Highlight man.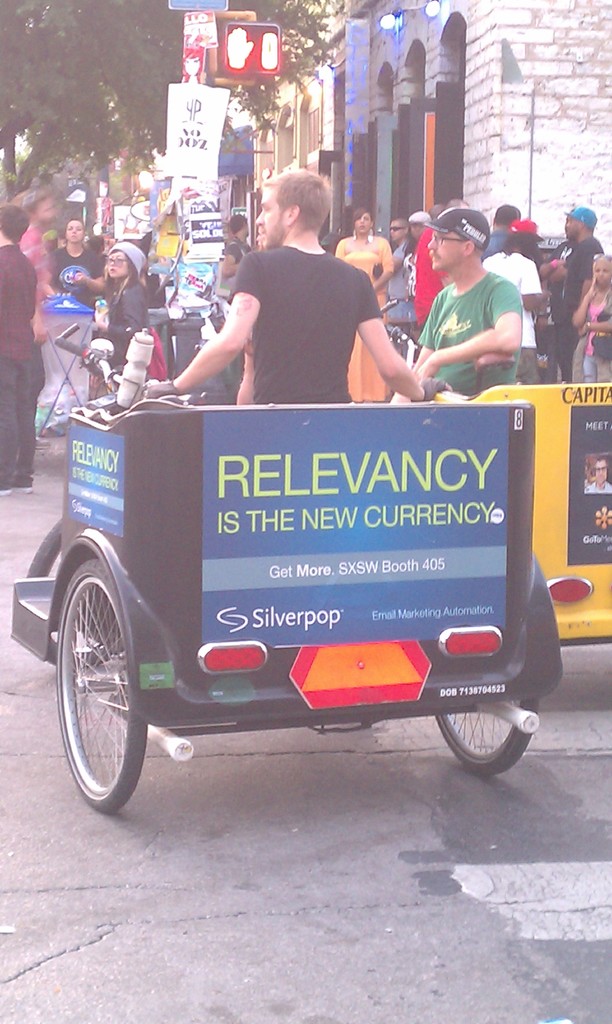
Highlighted region: (x1=398, y1=196, x2=543, y2=396).
